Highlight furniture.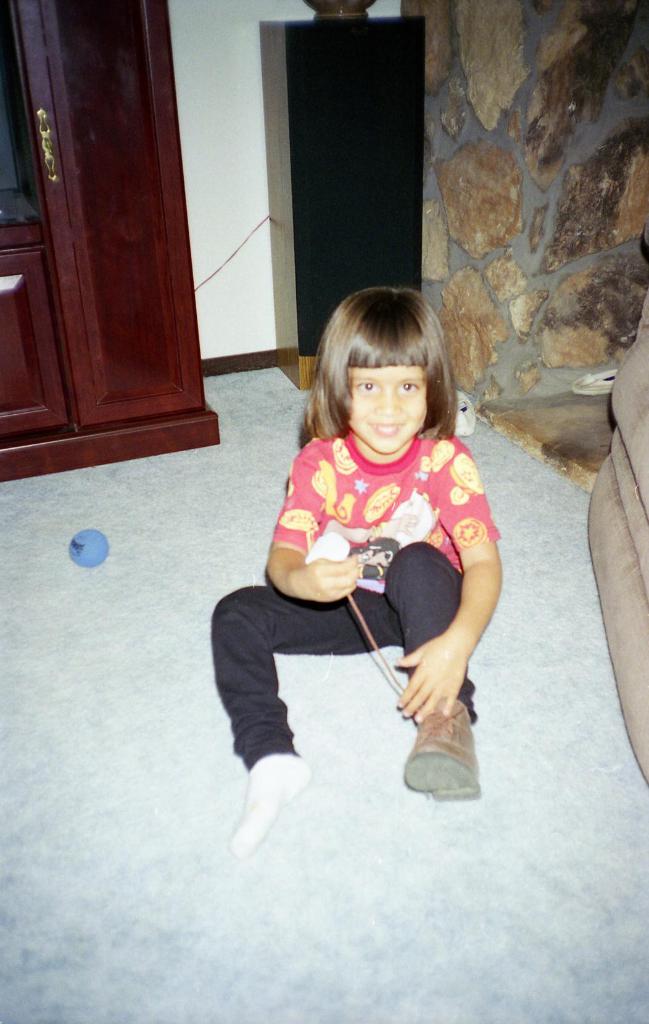
Highlighted region: 0:0:222:483.
